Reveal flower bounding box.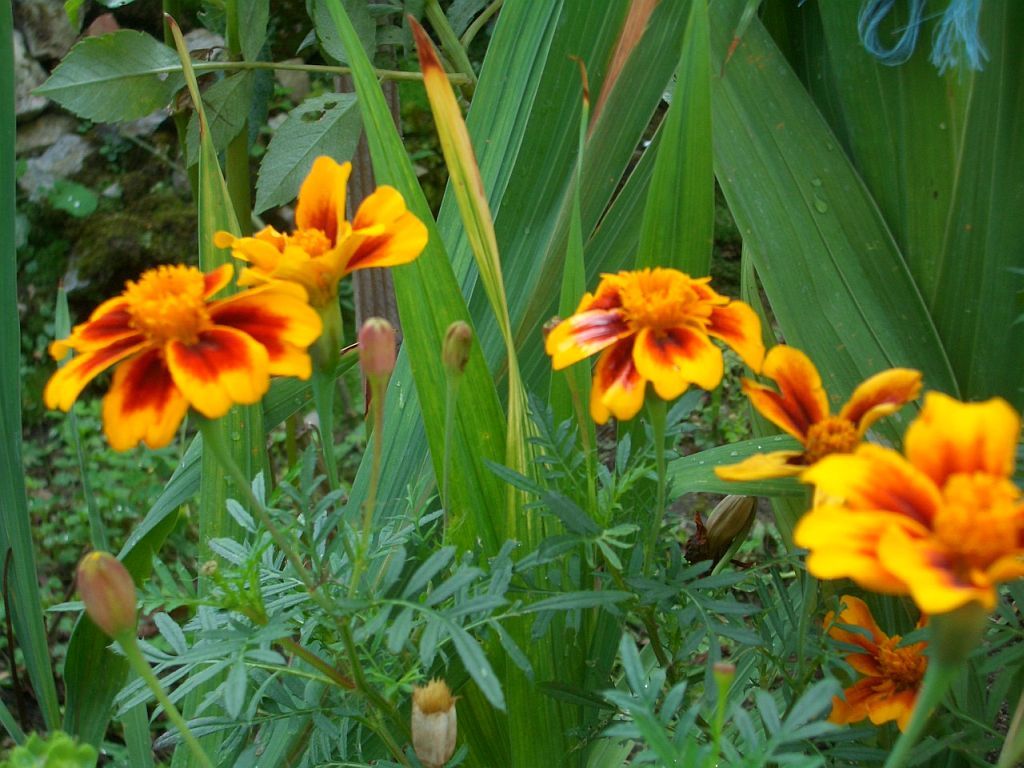
Revealed: [left=812, top=582, right=944, bottom=742].
